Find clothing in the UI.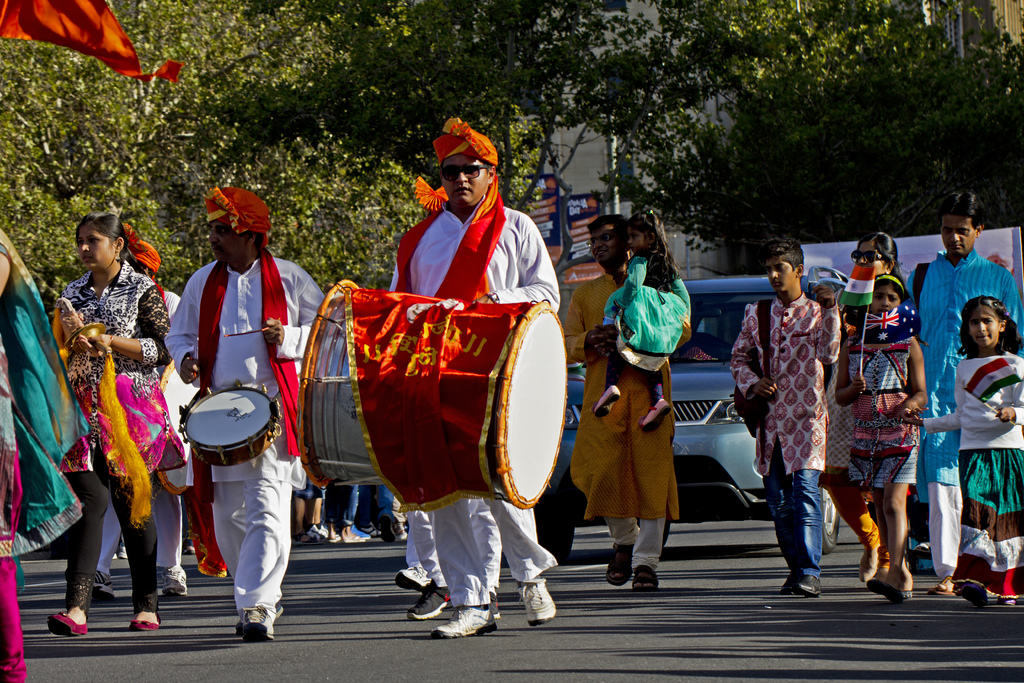
UI element at <bbox>0, 222, 104, 676</bbox>.
